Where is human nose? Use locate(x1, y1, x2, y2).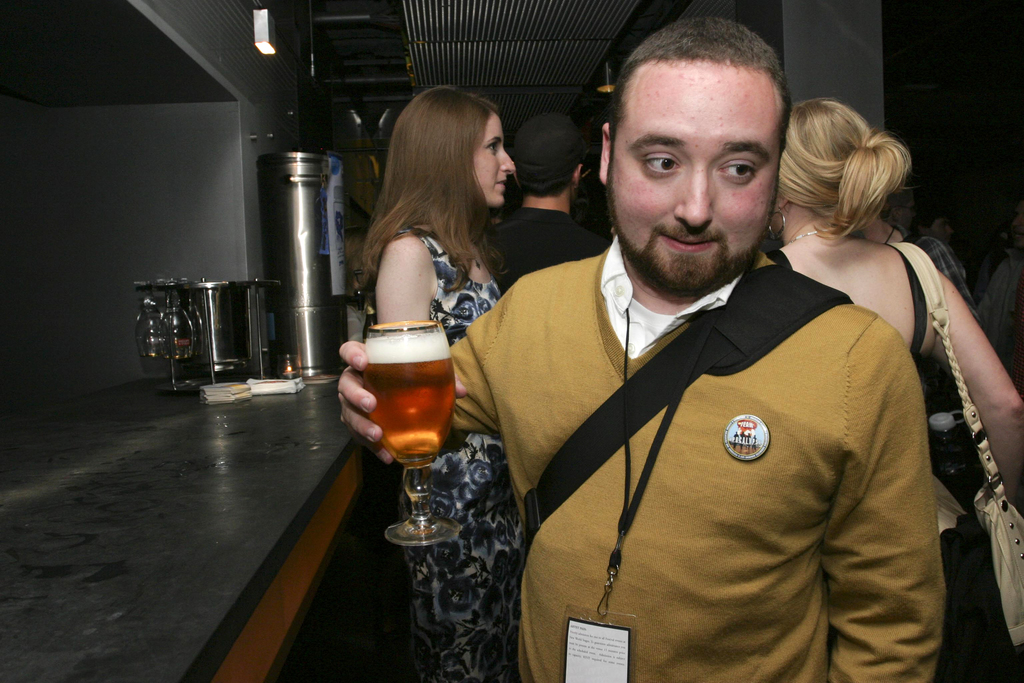
locate(671, 161, 714, 230).
